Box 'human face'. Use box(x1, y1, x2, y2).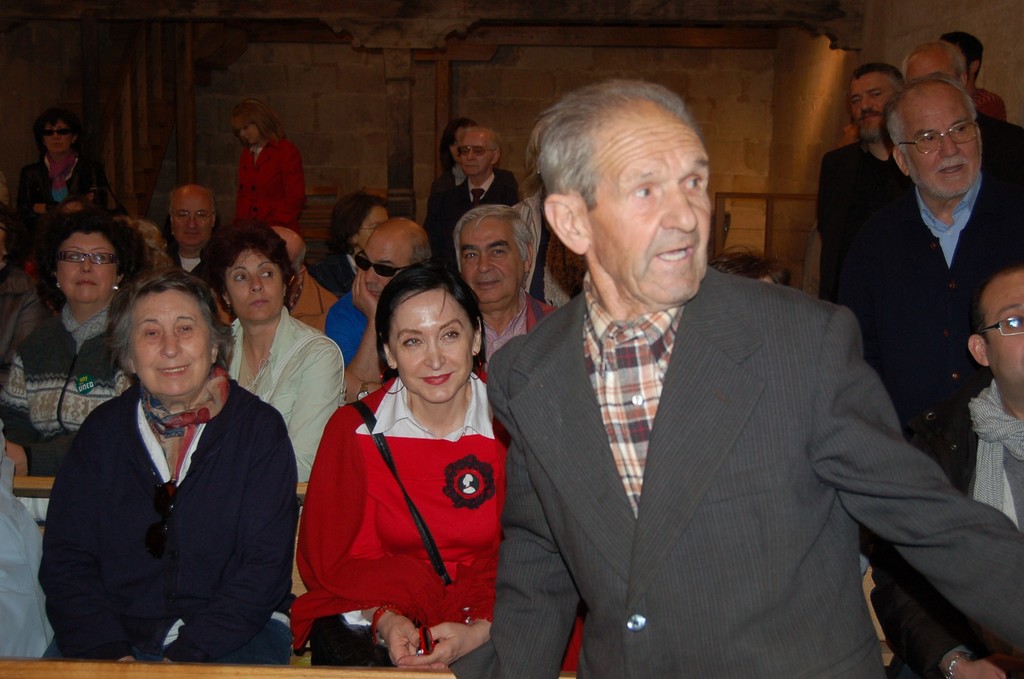
box(902, 94, 982, 191).
